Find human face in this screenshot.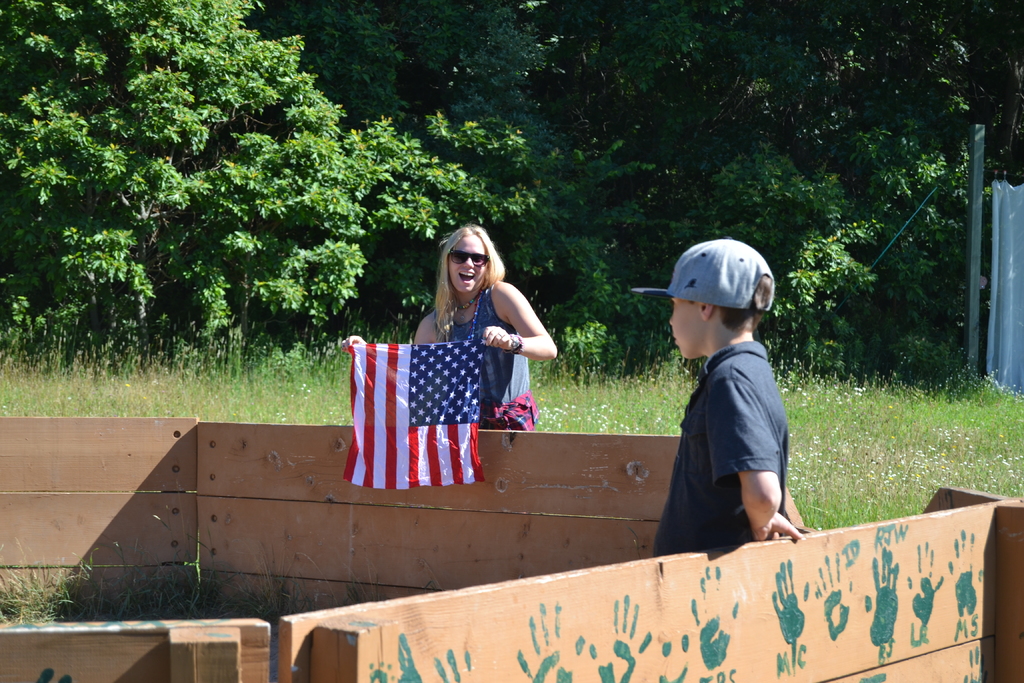
The bounding box for human face is locate(666, 293, 701, 358).
